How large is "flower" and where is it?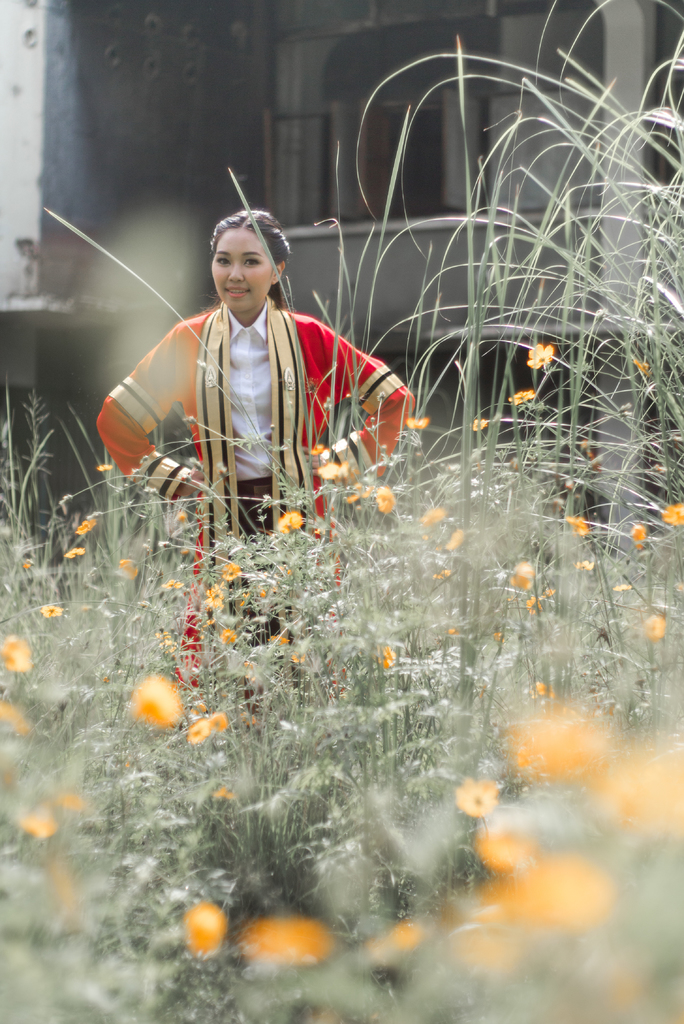
Bounding box: (630, 519, 648, 554).
